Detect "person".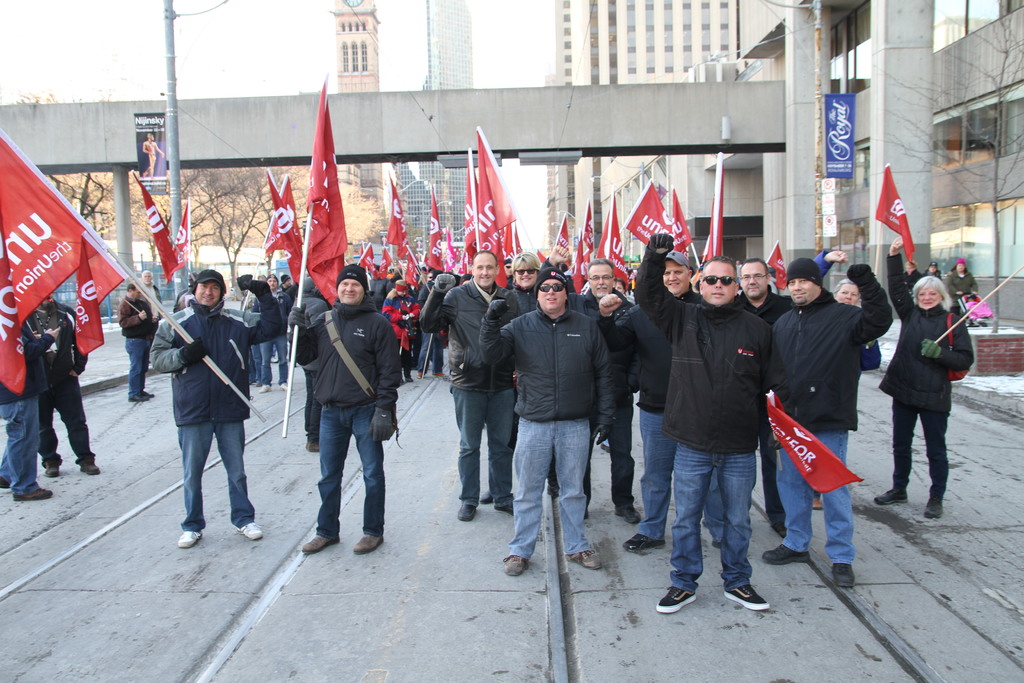
Detected at bbox(438, 243, 893, 619).
